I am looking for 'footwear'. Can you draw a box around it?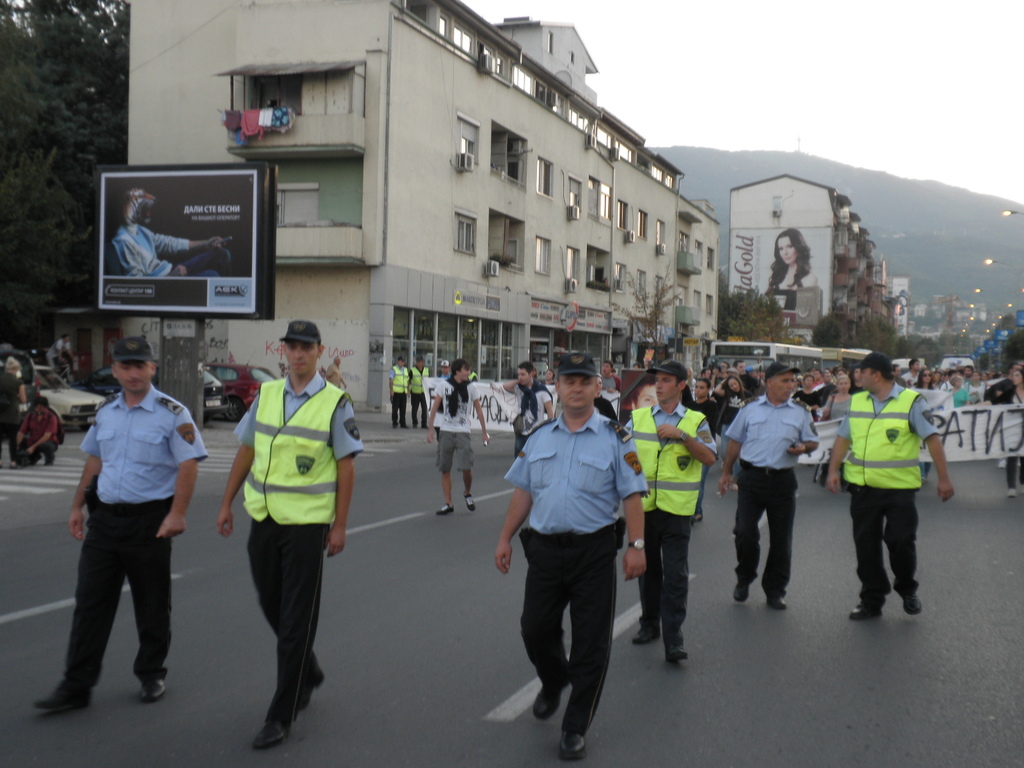
Sure, the bounding box is <region>665, 643, 686, 664</region>.
